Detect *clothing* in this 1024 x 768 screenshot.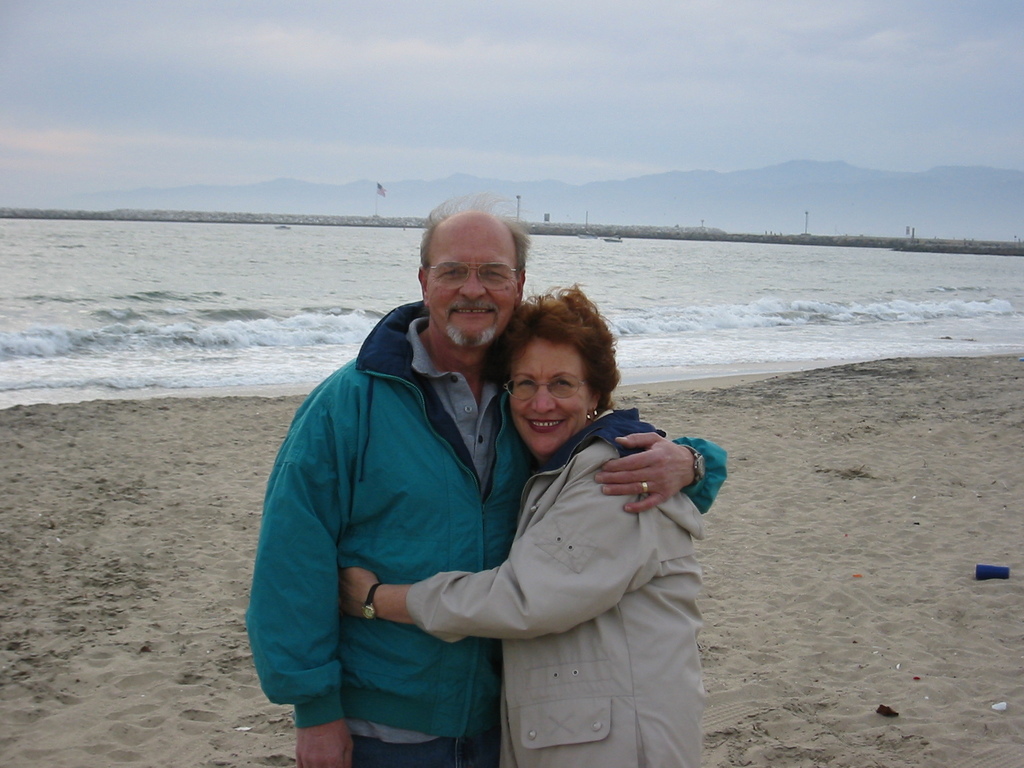
Detection: <region>242, 294, 724, 767</region>.
